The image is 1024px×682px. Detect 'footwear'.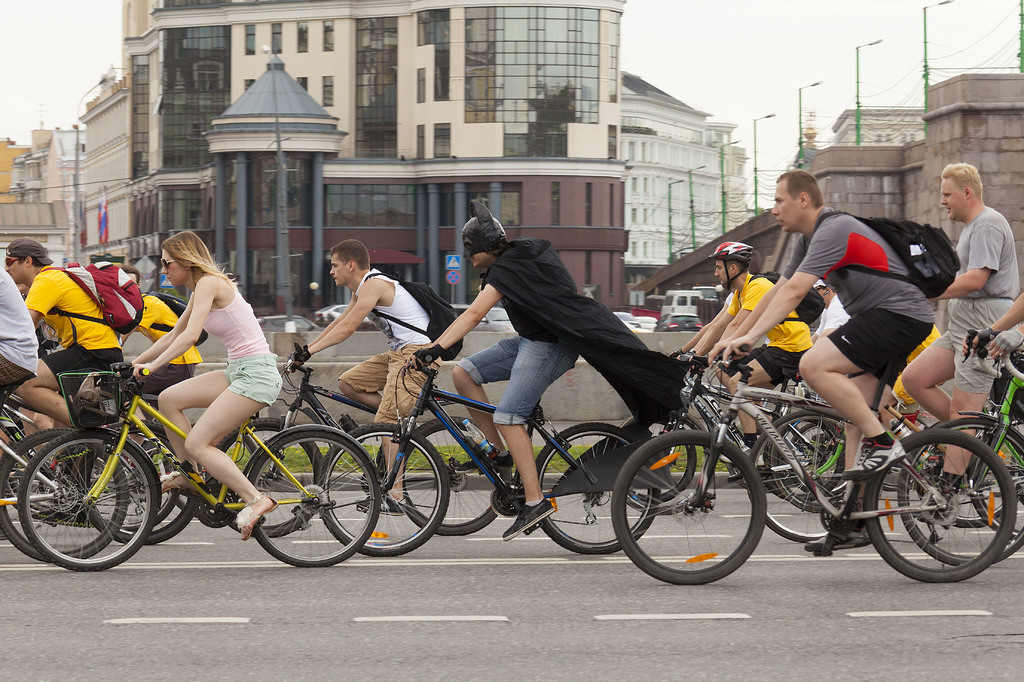
Detection: 504/505/558/541.
